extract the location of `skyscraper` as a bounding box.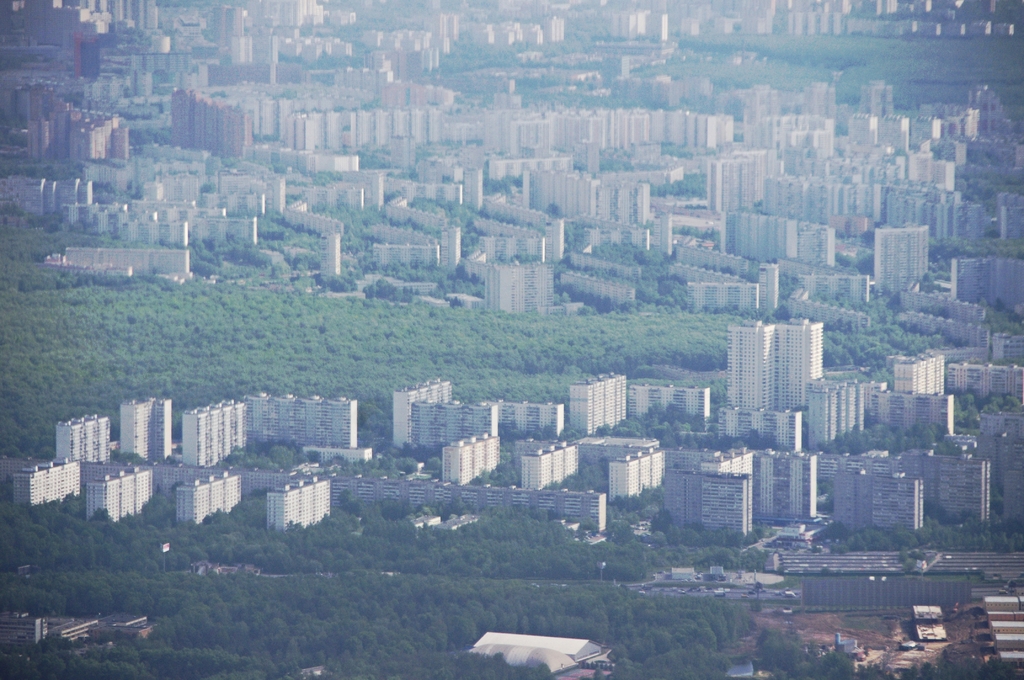
locate(664, 473, 754, 538).
